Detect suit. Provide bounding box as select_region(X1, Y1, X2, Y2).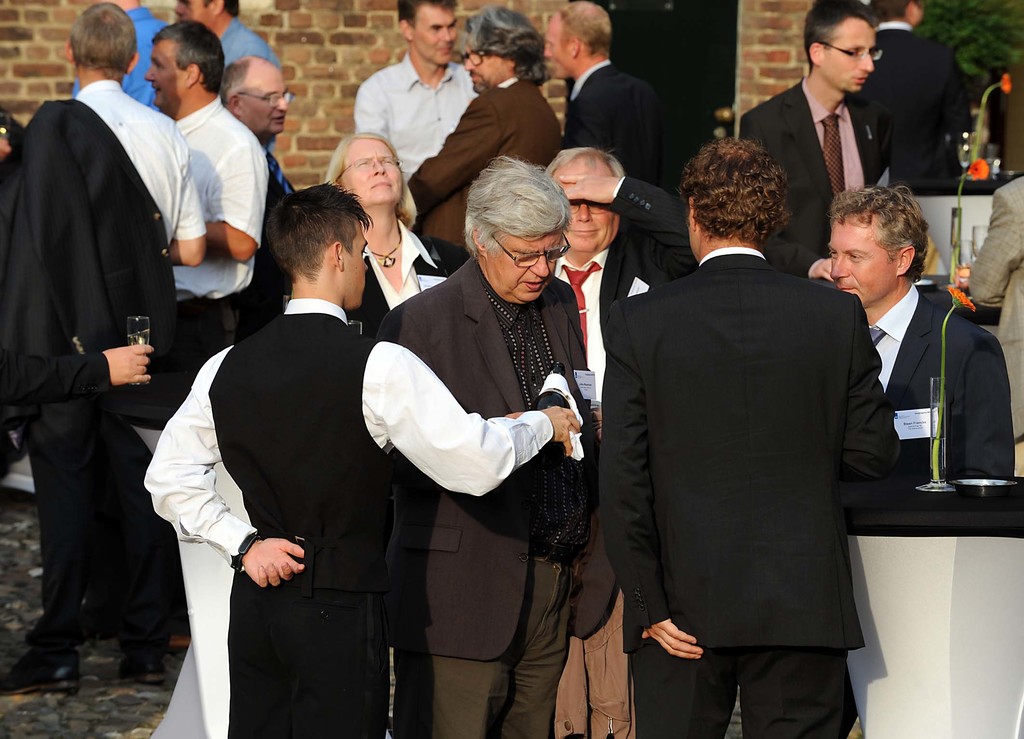
select_region(862, 283, 1016, 479).
